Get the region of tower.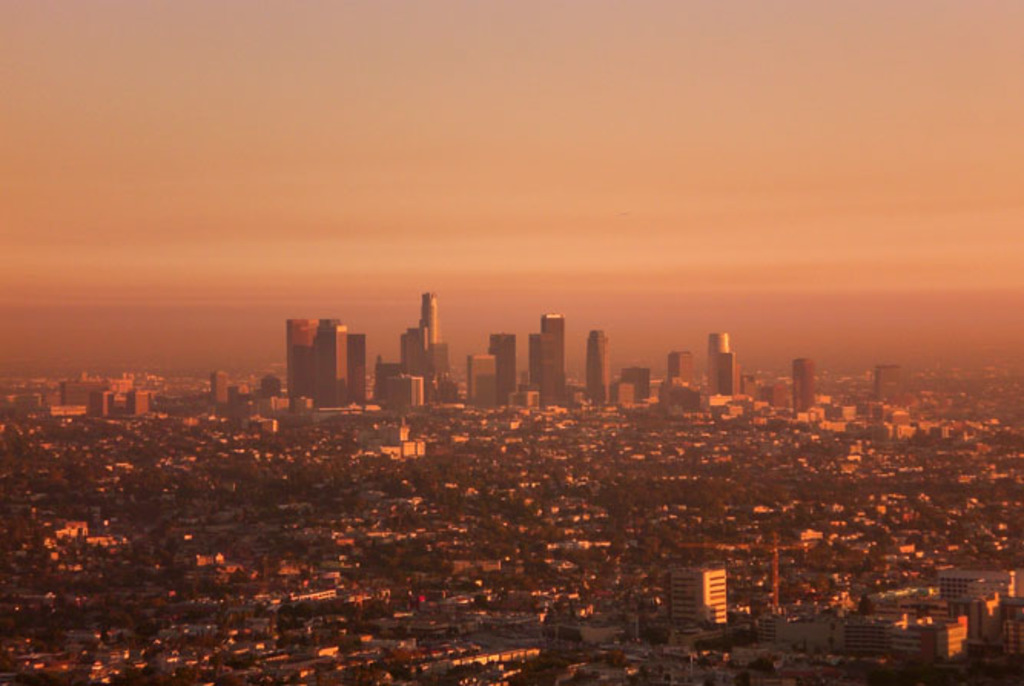
BBox(590, 330, 608, 408).
